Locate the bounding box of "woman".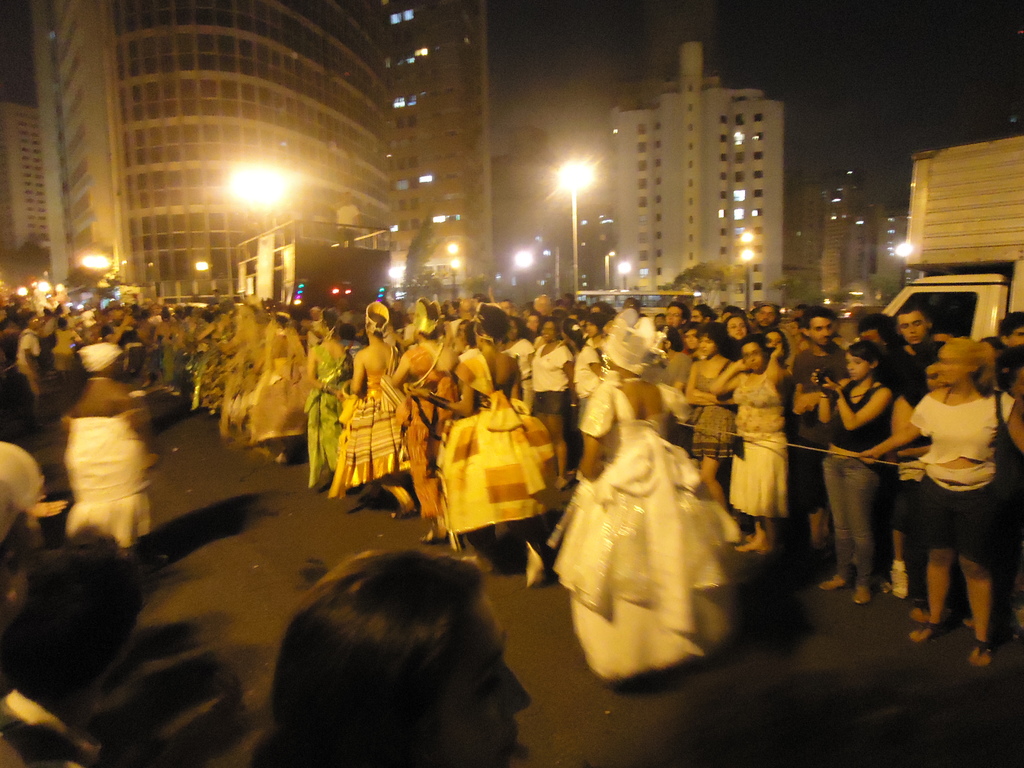
Bounding box: x1=61 y1=335 x2=153 y2=568.
